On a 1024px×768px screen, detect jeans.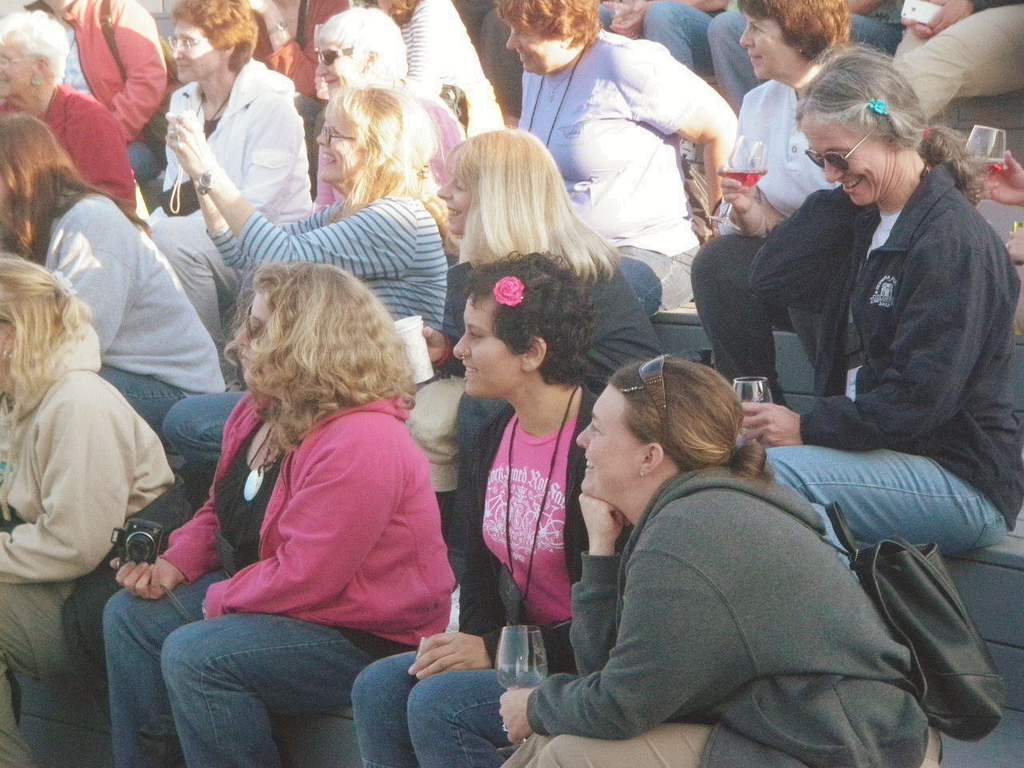
crop(125, 138, 162, 179).
